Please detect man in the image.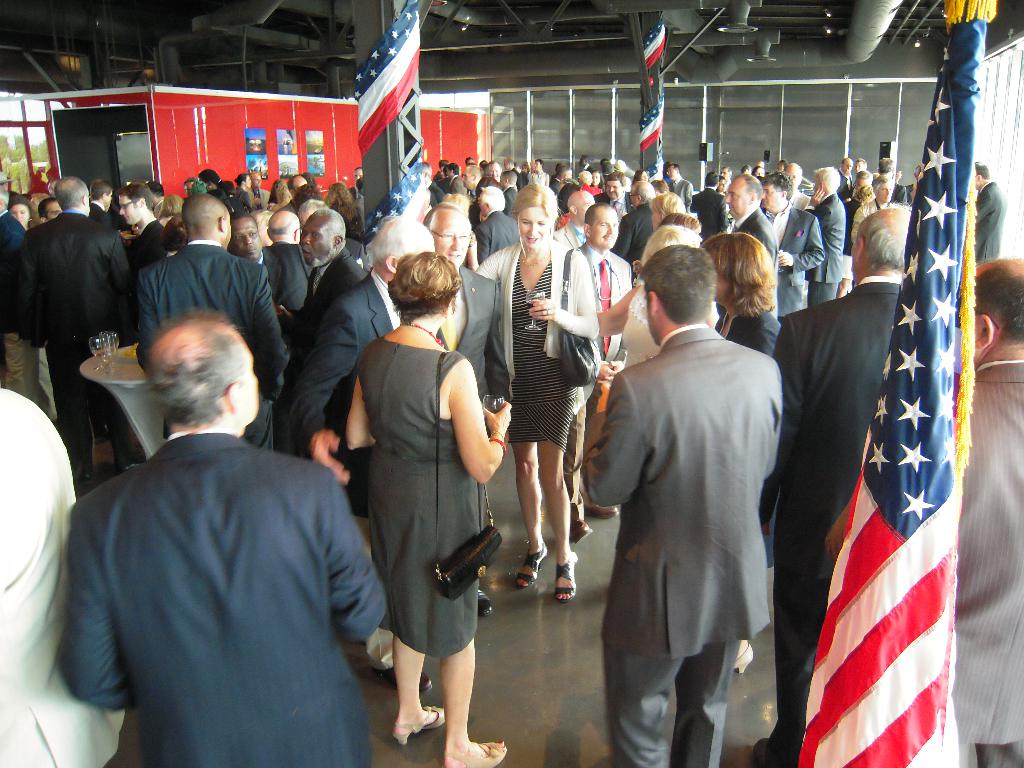
region(553, 183, 595, 261).
